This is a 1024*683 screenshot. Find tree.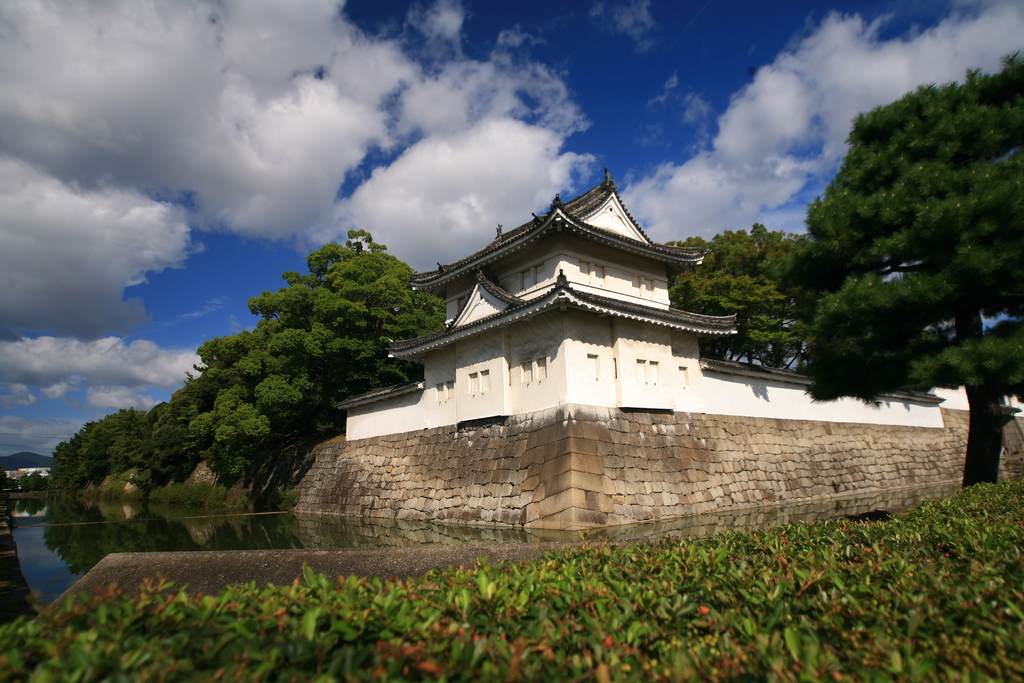
Bounding box: [663,218,822,366].
